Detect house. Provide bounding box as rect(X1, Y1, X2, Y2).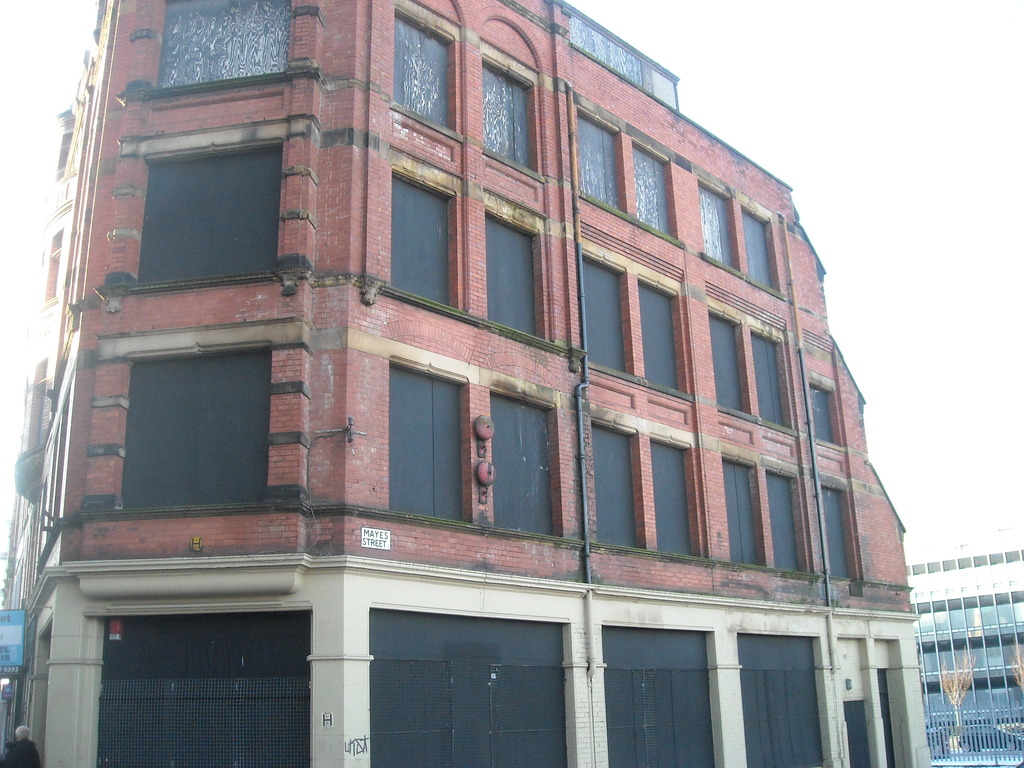
rect(0, 0, 909, 767).
